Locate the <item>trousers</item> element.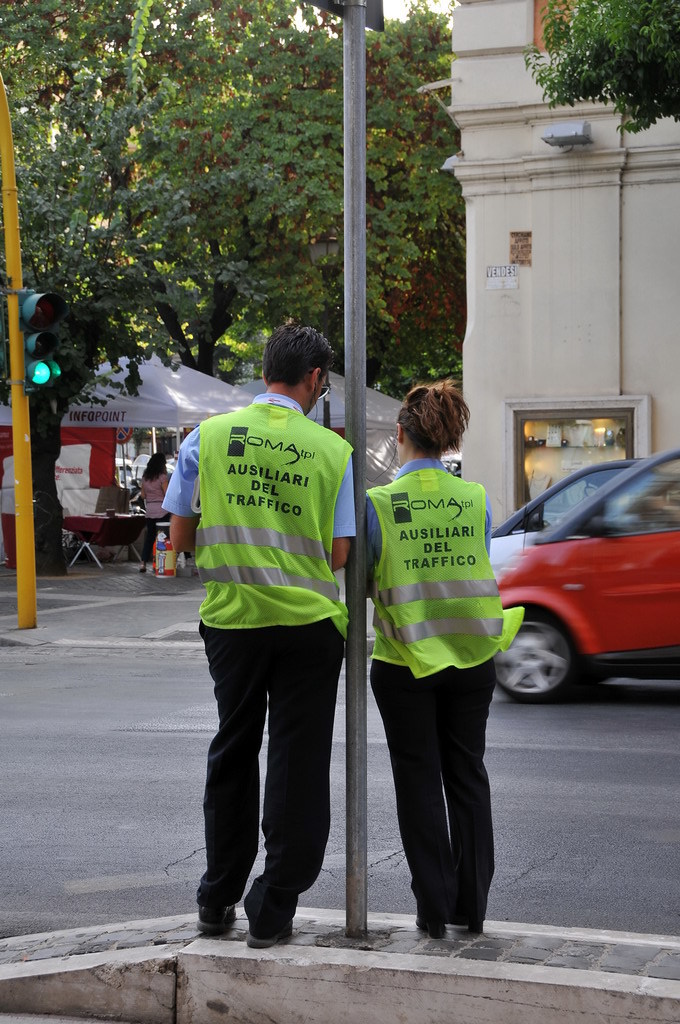
Element bbox: x1=191 y1=625 x2=340 y2=925.
